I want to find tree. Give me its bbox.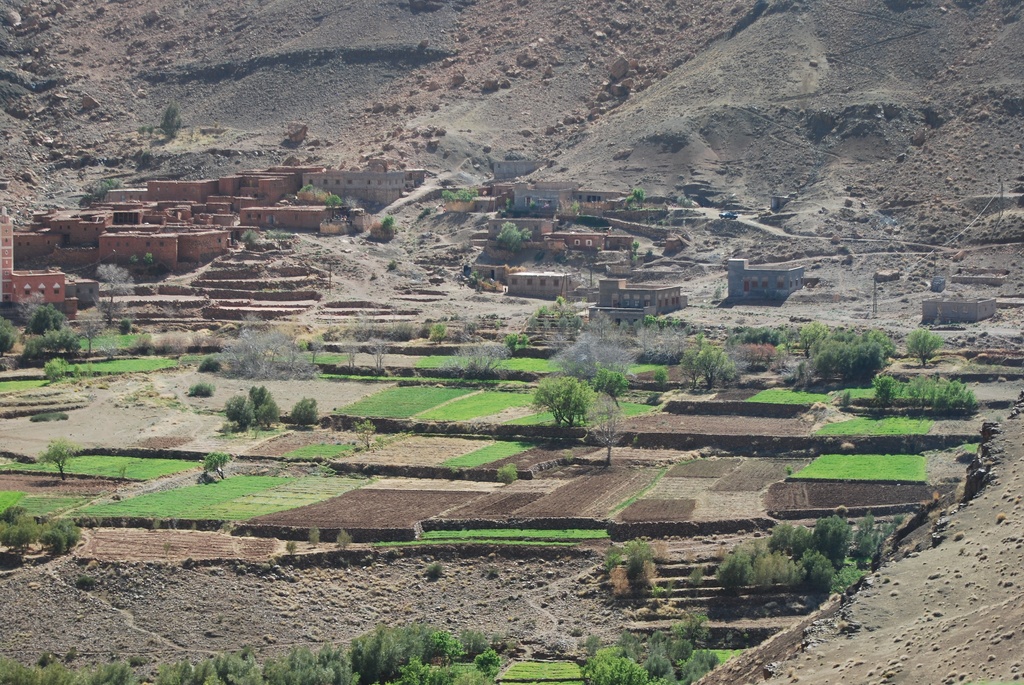
rect(379, 216, 392, 233).
